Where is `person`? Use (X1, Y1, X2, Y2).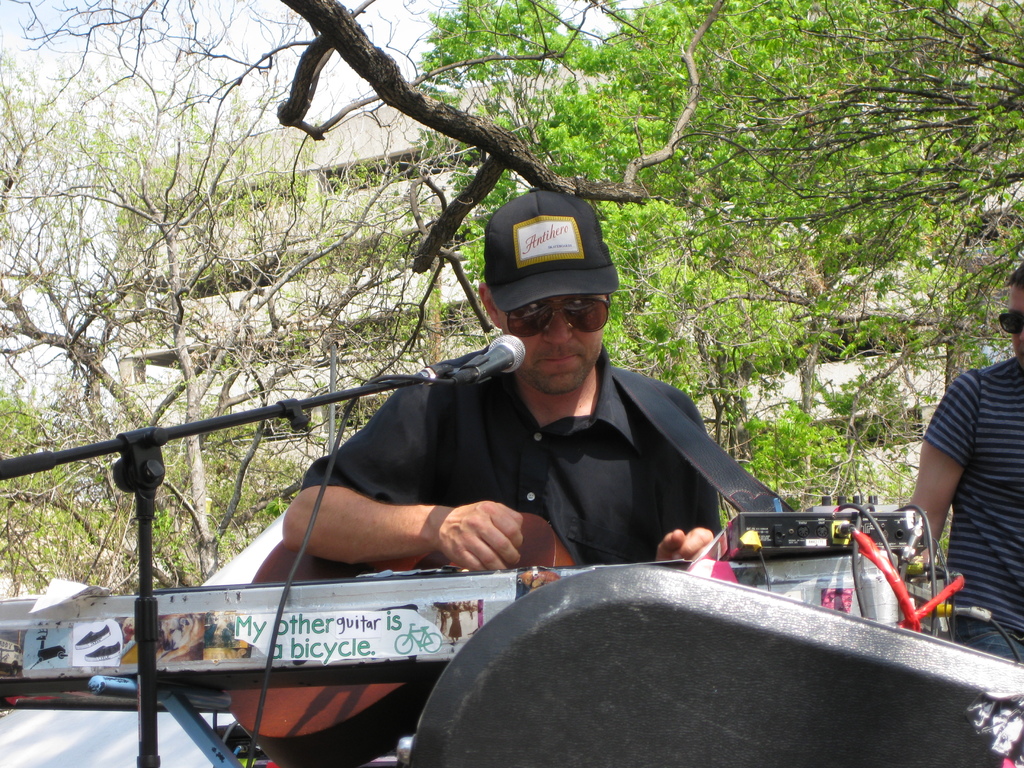
(356, 200, 746, 607).
